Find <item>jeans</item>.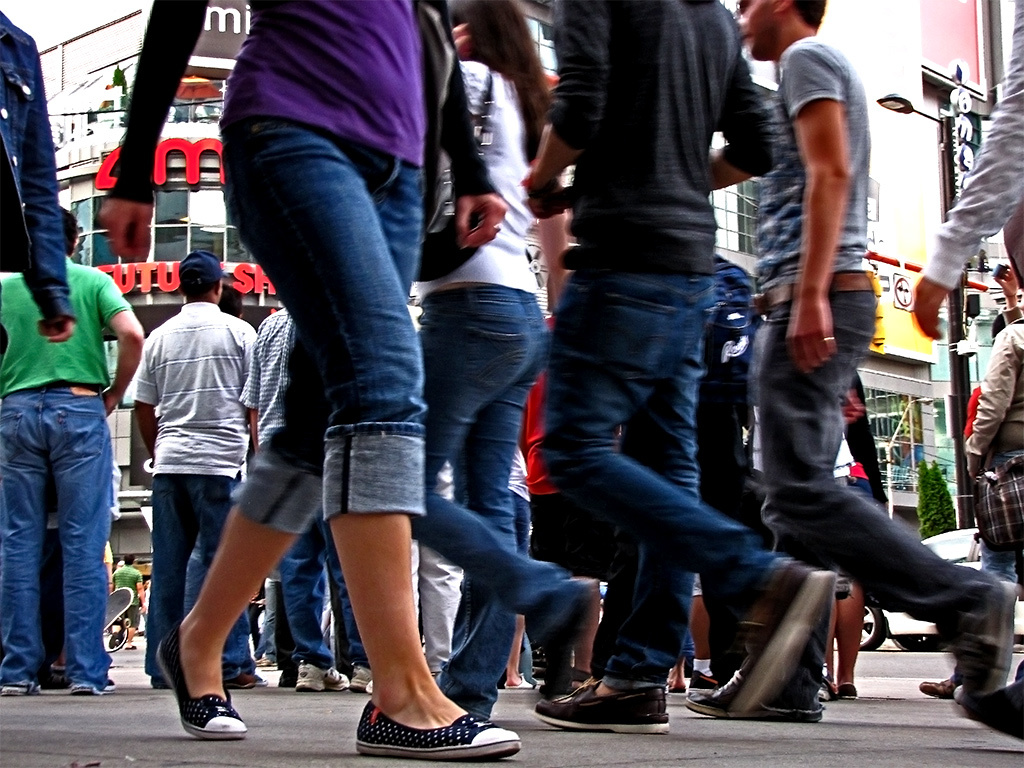
(409, 281, 586, 715).
